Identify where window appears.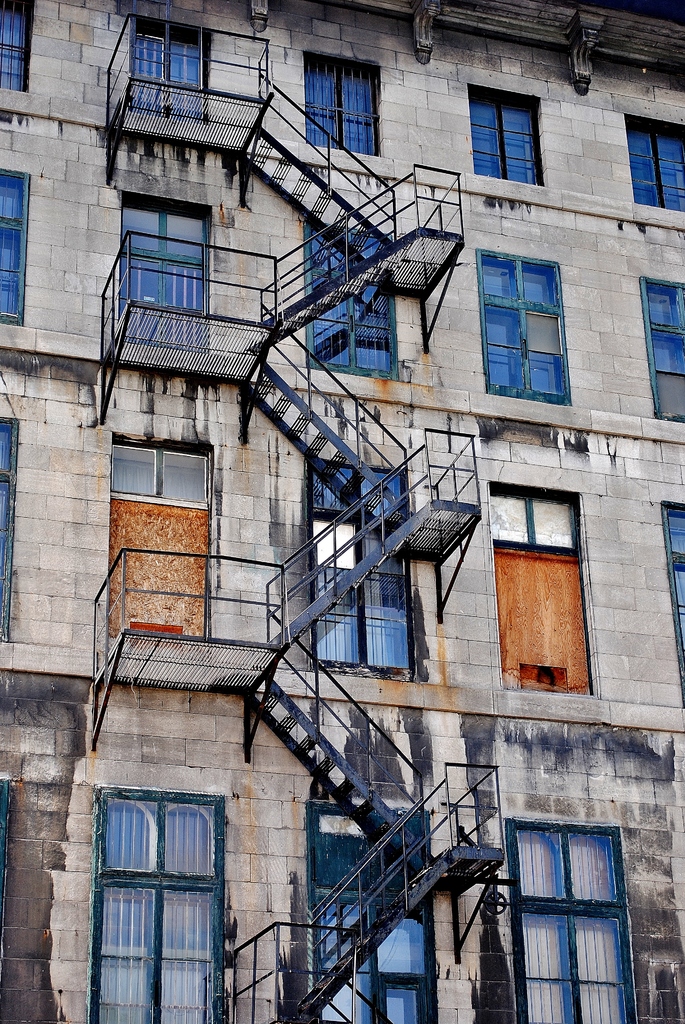
Appears at 296/225/400/378.
